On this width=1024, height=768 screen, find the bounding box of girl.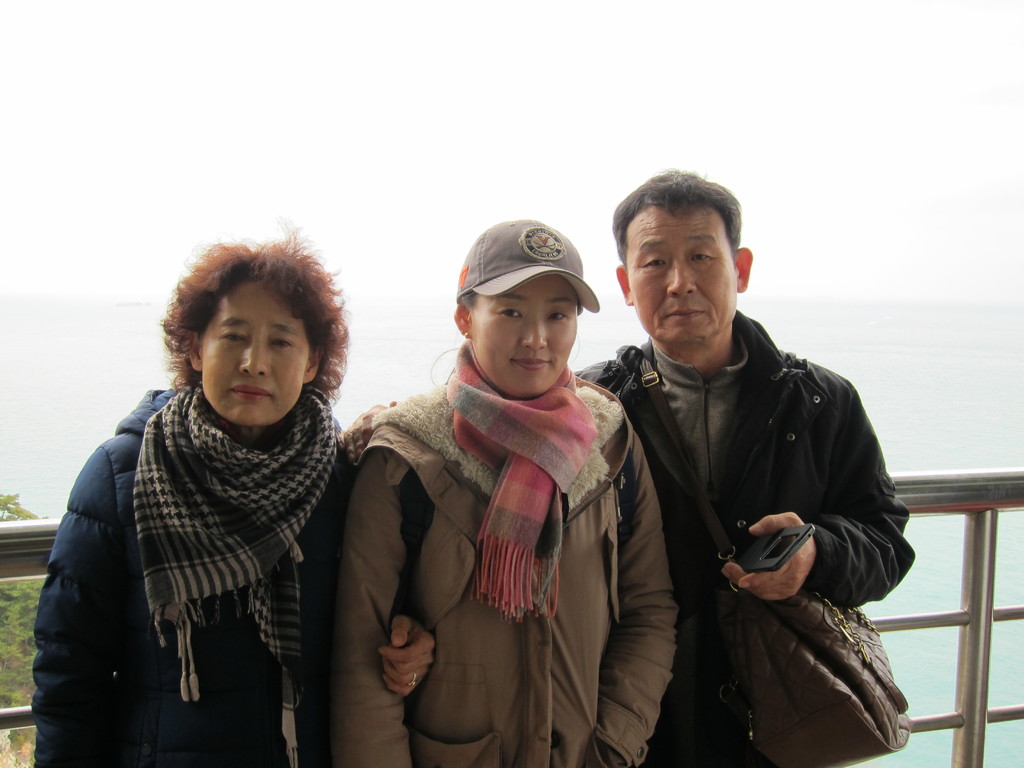
Bounding box: {"left": 332, "top": 219, "right": 678, "bottom": 767}.
